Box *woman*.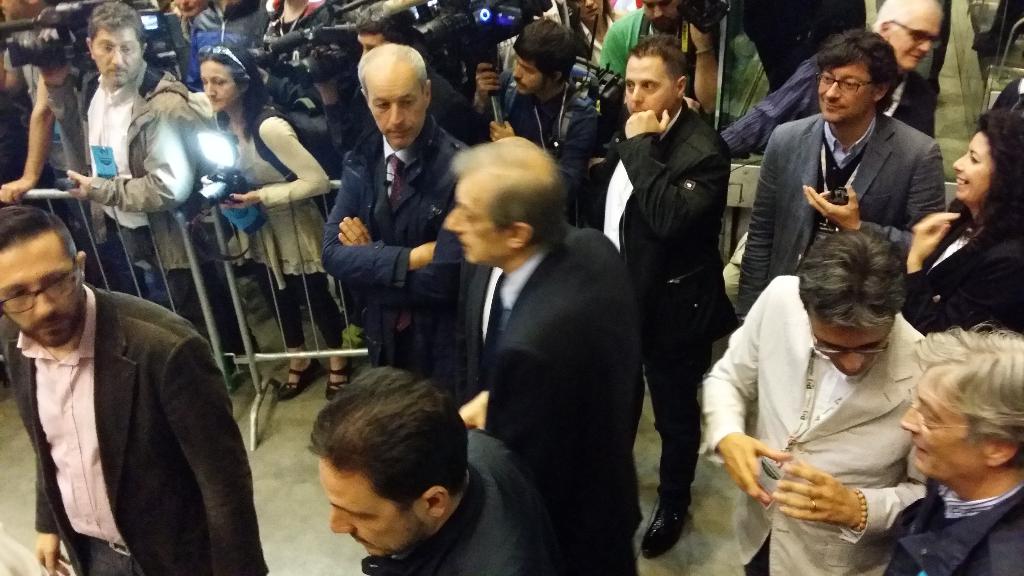
l=914, t=120, r=1018, b=360.
